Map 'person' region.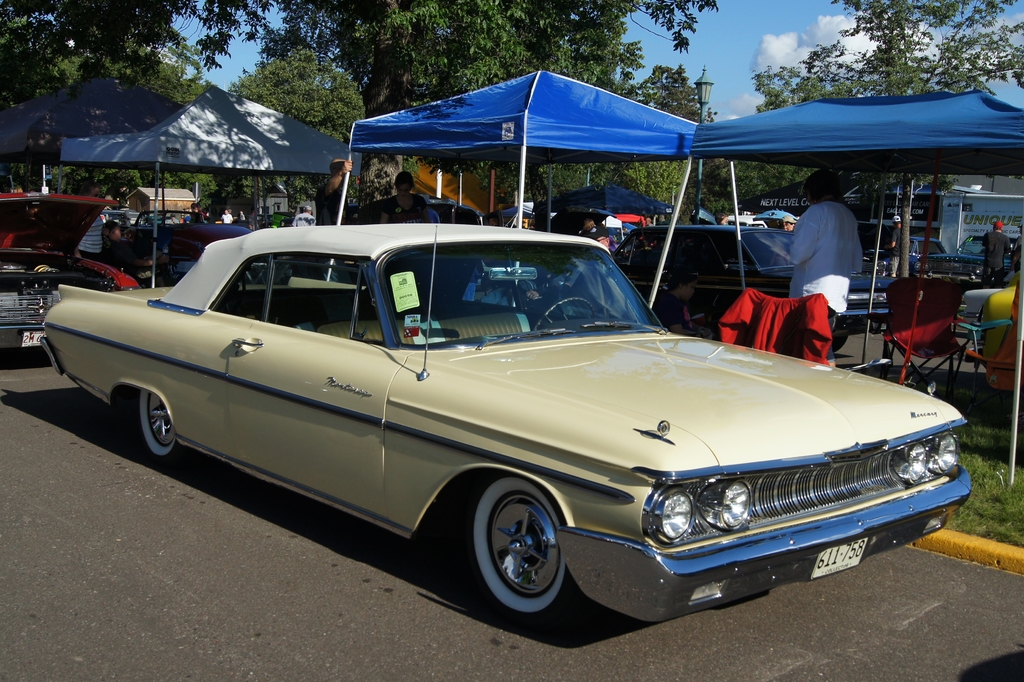
Mapped to box(981, 217, 1015, 293).
